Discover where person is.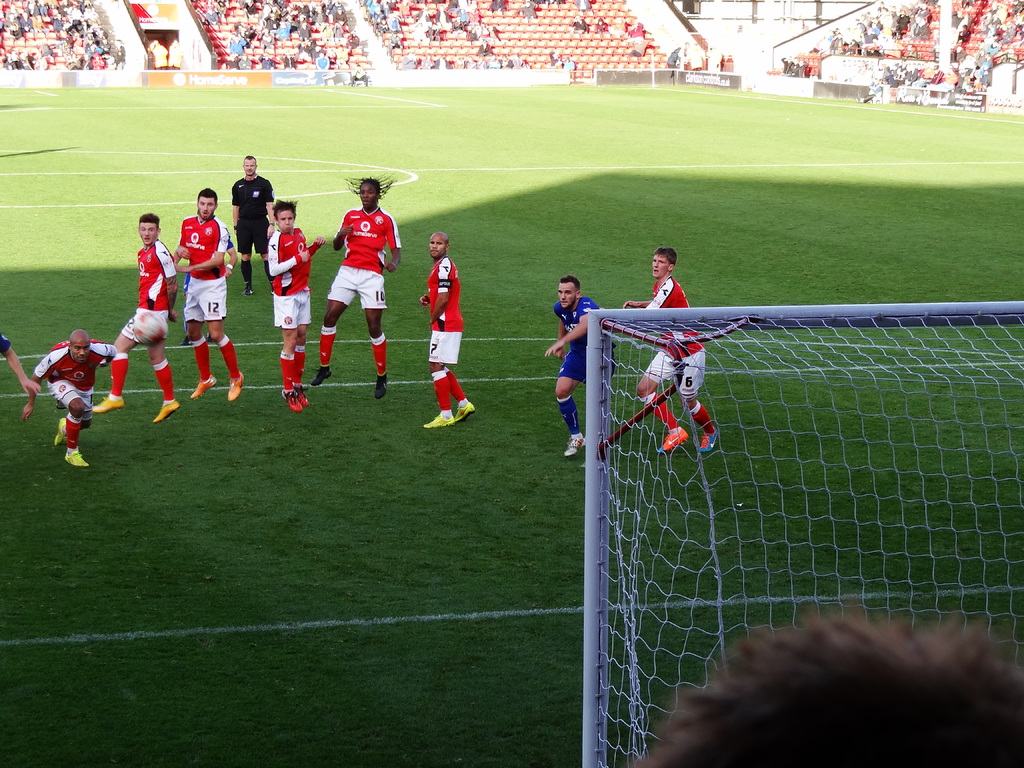
Discovered at 621/243/718/455.
